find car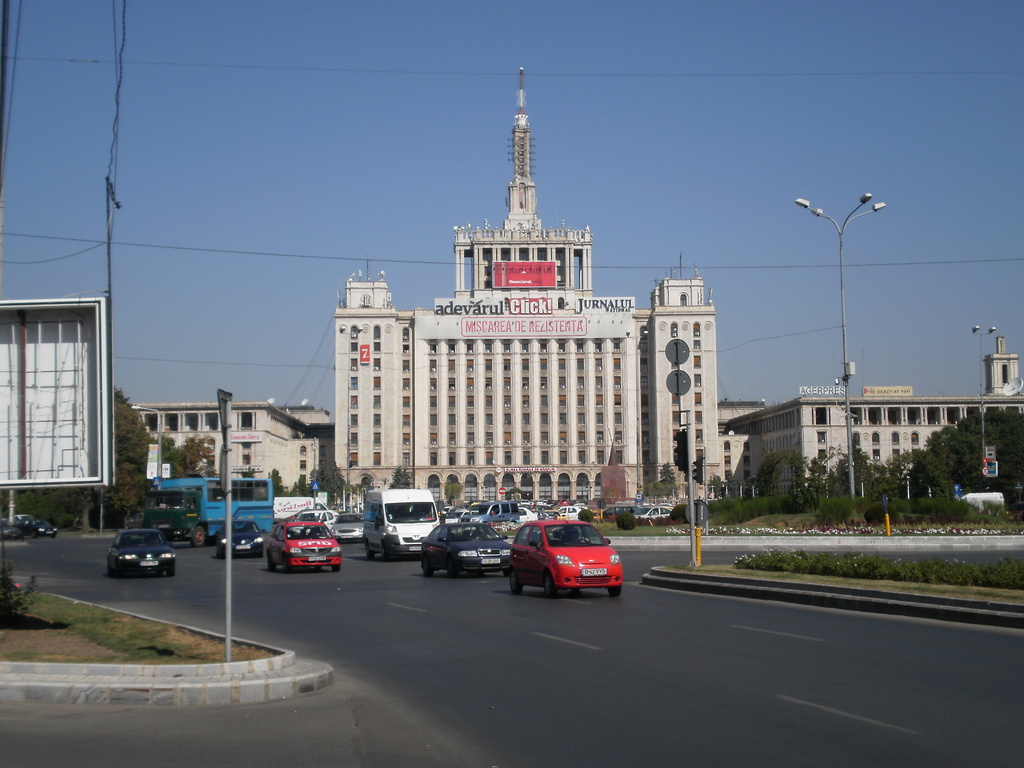
box(216, 522, 264, 550)
